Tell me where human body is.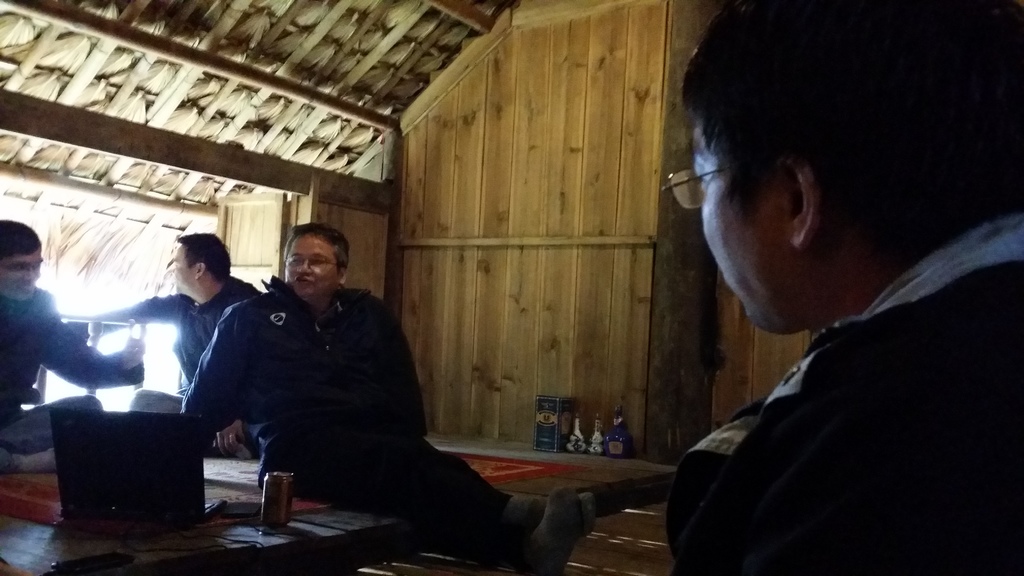
human body is at crop(0, 284, 152, 475).
